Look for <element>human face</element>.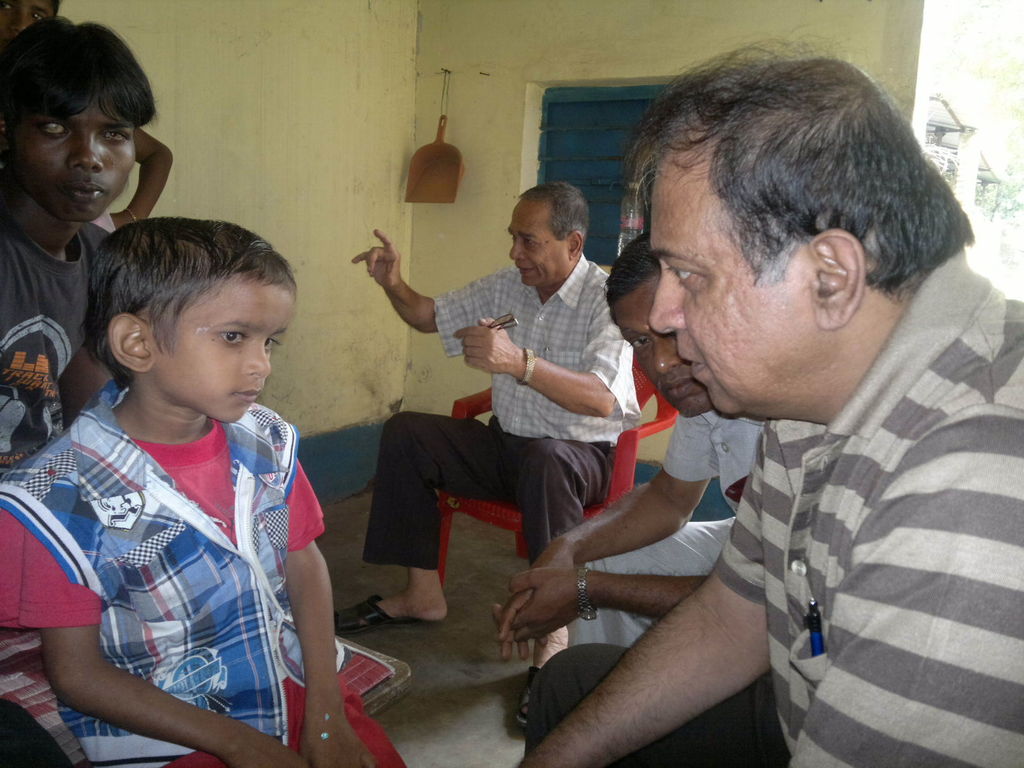
Found: (612, 275, 712, 413).
